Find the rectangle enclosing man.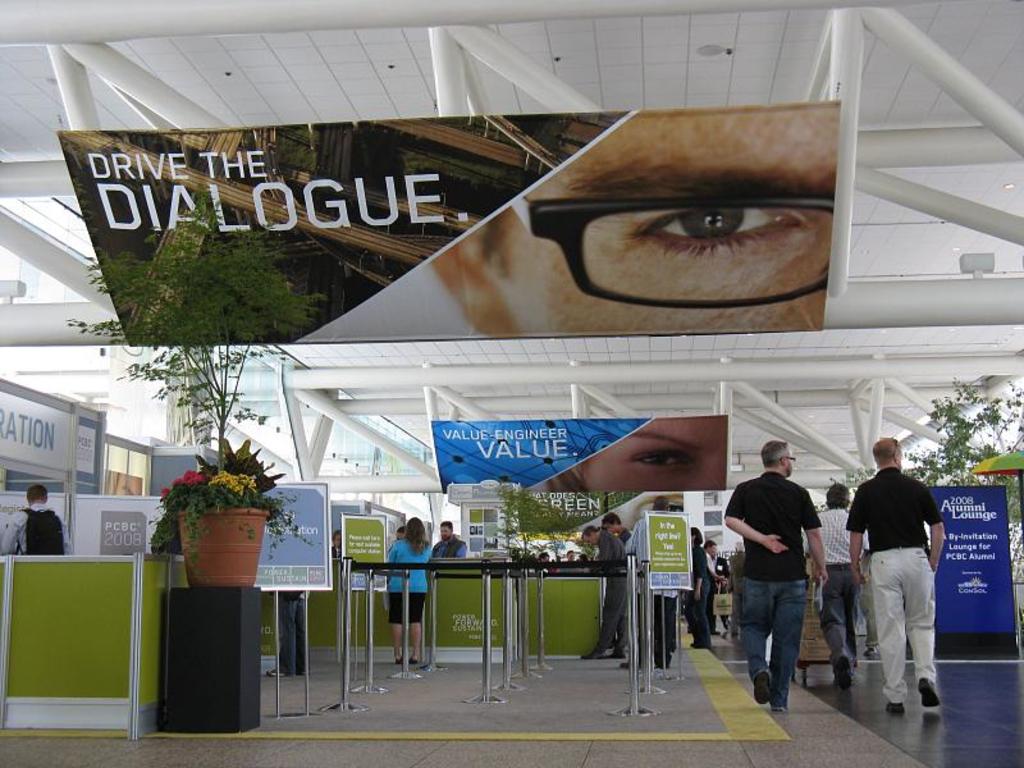
x1=329 y1=530 x2=343 y2=561.
